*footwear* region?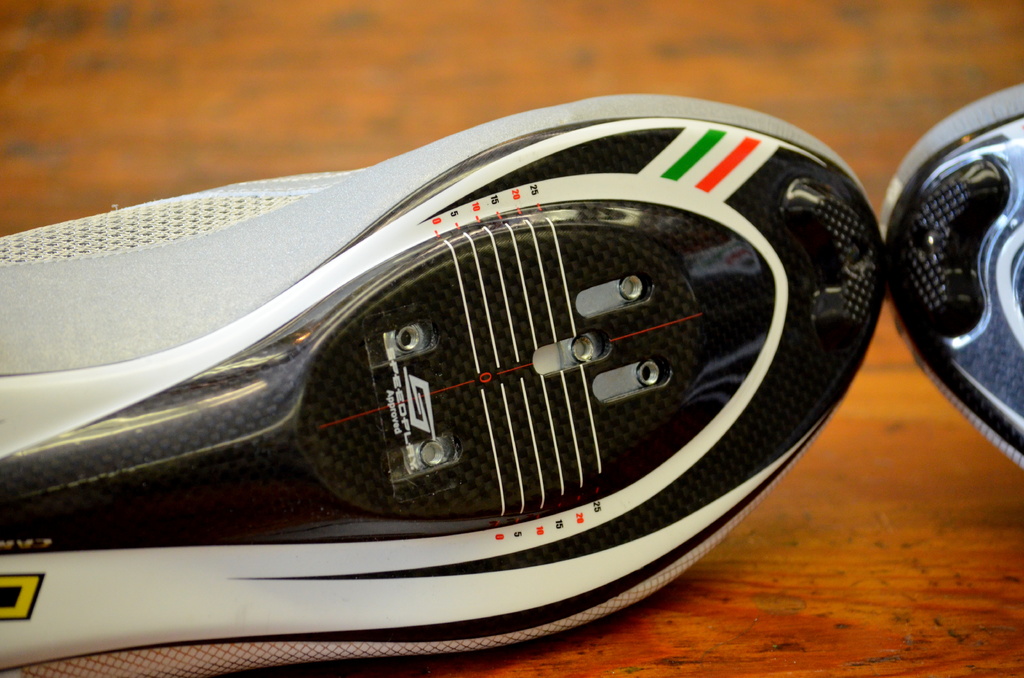
bbox=[879, 77, 1023, 474]
